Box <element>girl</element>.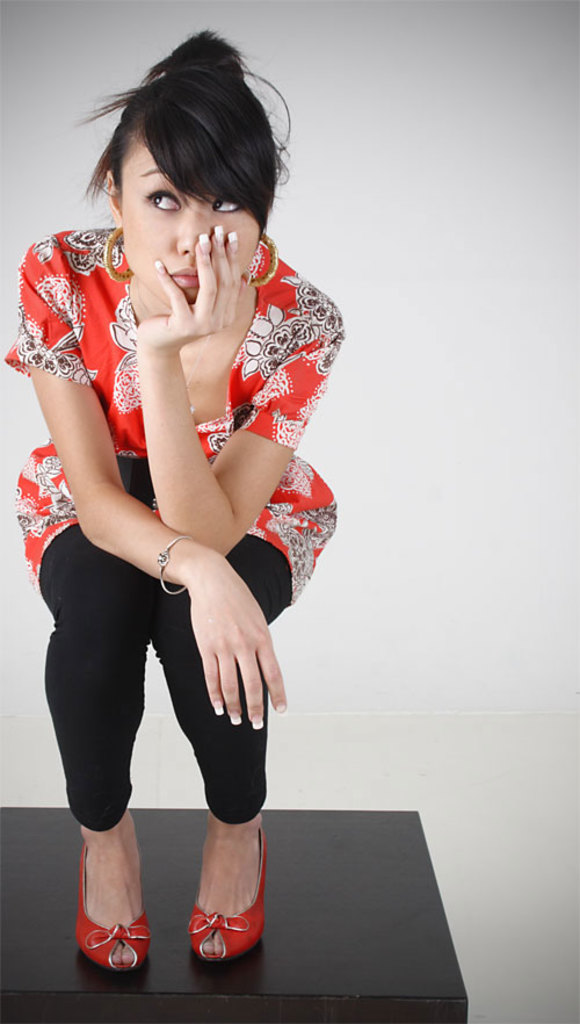
bbox=(36, 519, 155, 976).
